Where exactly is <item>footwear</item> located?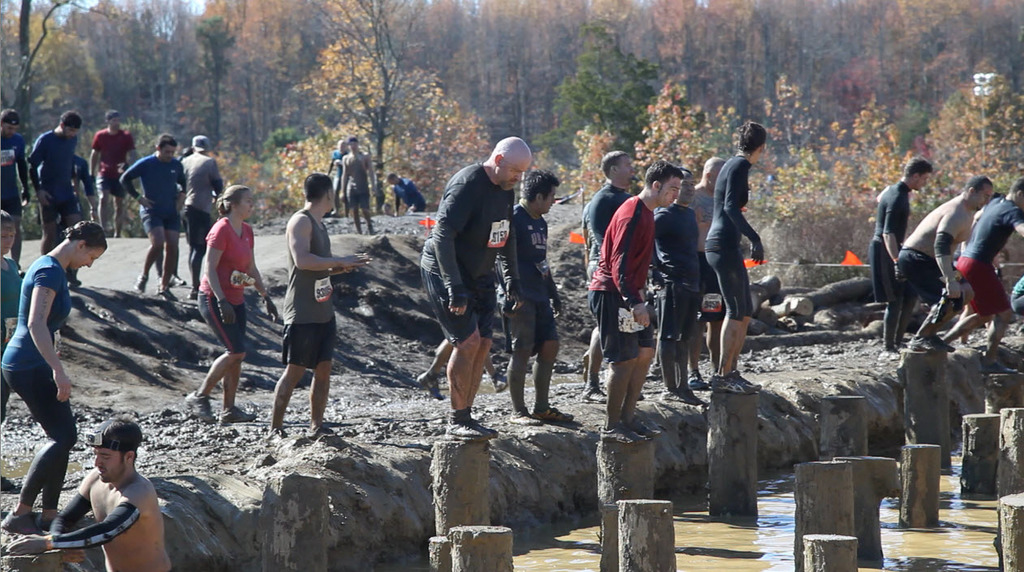
Its bounding box is crop(659, 392, 699, 405).
